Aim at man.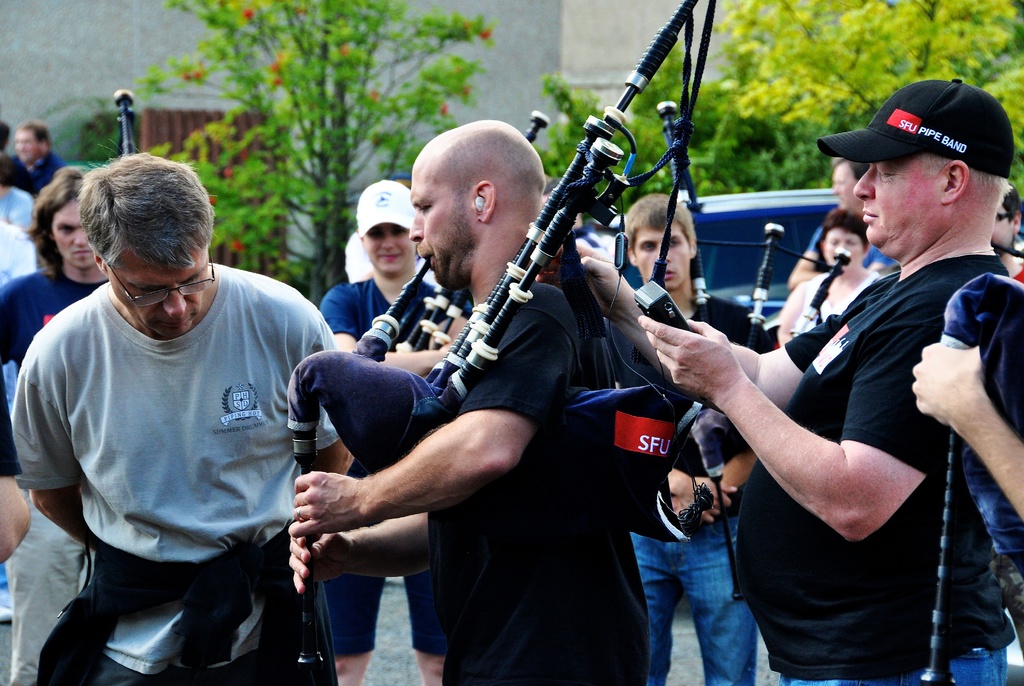
Aimed at x1=0, y1=160, x2=124, y2=685.
